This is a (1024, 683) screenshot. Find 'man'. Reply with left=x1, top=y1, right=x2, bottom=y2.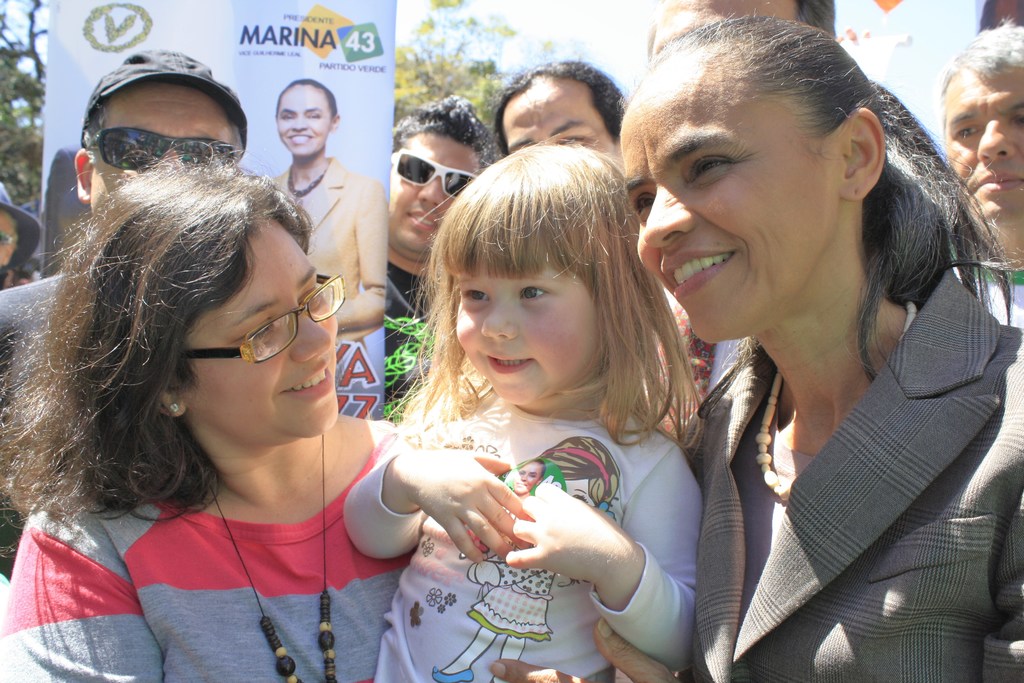
left=0, top=47, right=248, bottom=582.
